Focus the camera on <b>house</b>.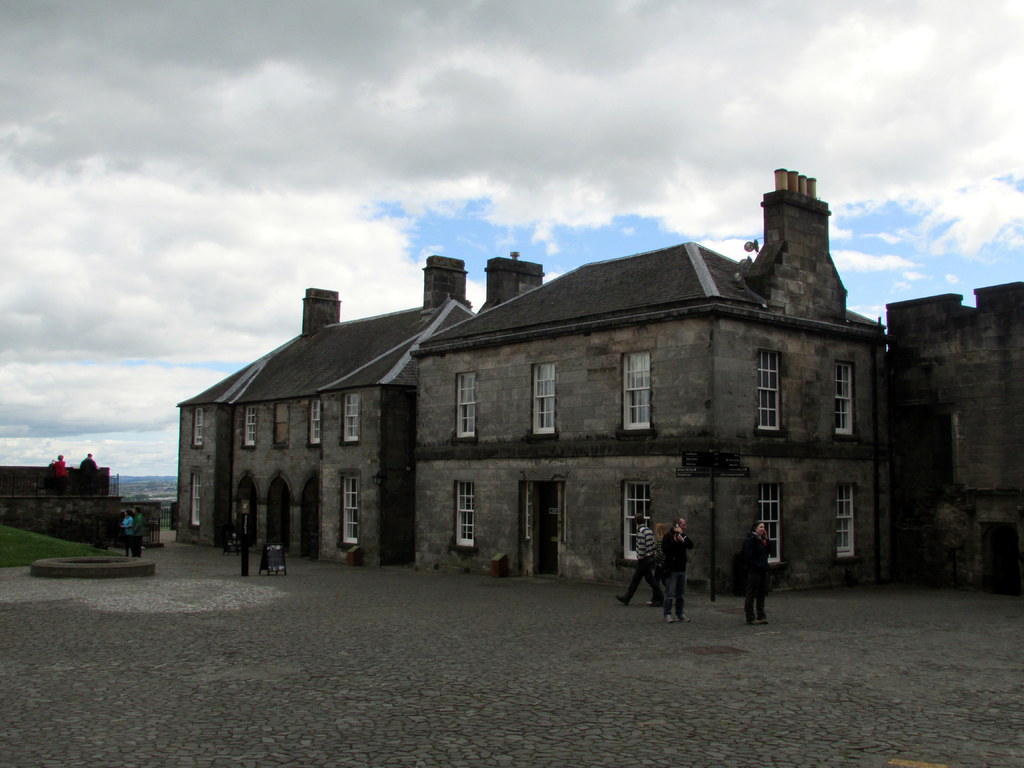
Focus region: region(174, 168, 1023, 595).
